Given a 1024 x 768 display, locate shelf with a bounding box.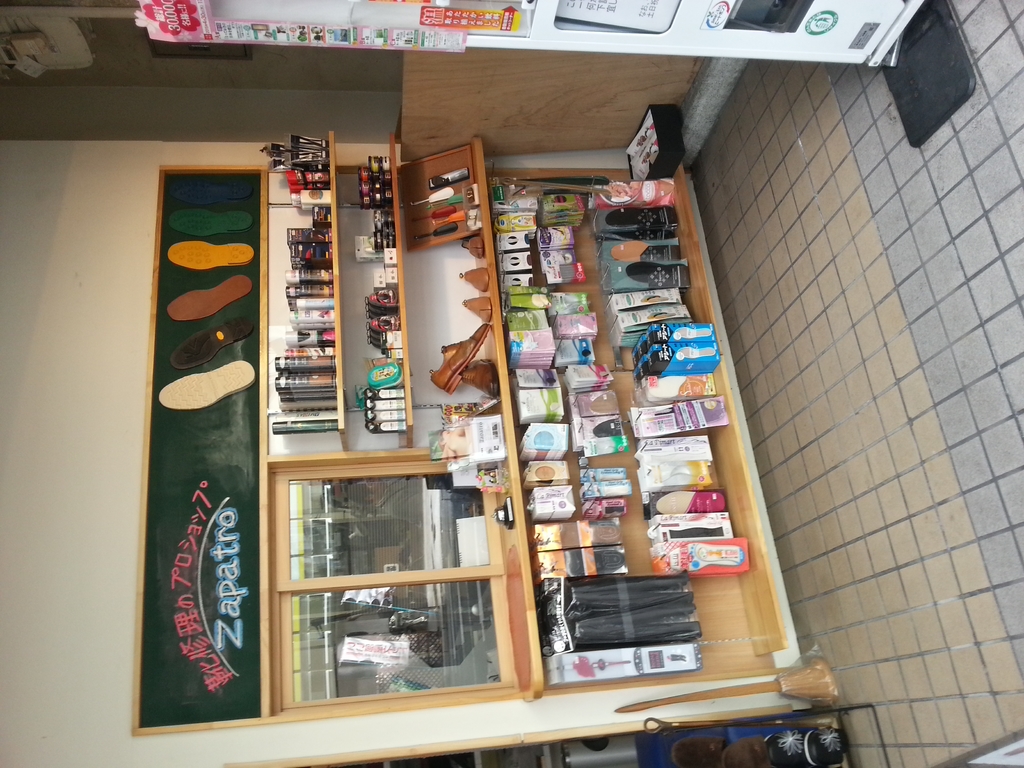
Located: [left=401, top=138, right=516, bottom=454].
